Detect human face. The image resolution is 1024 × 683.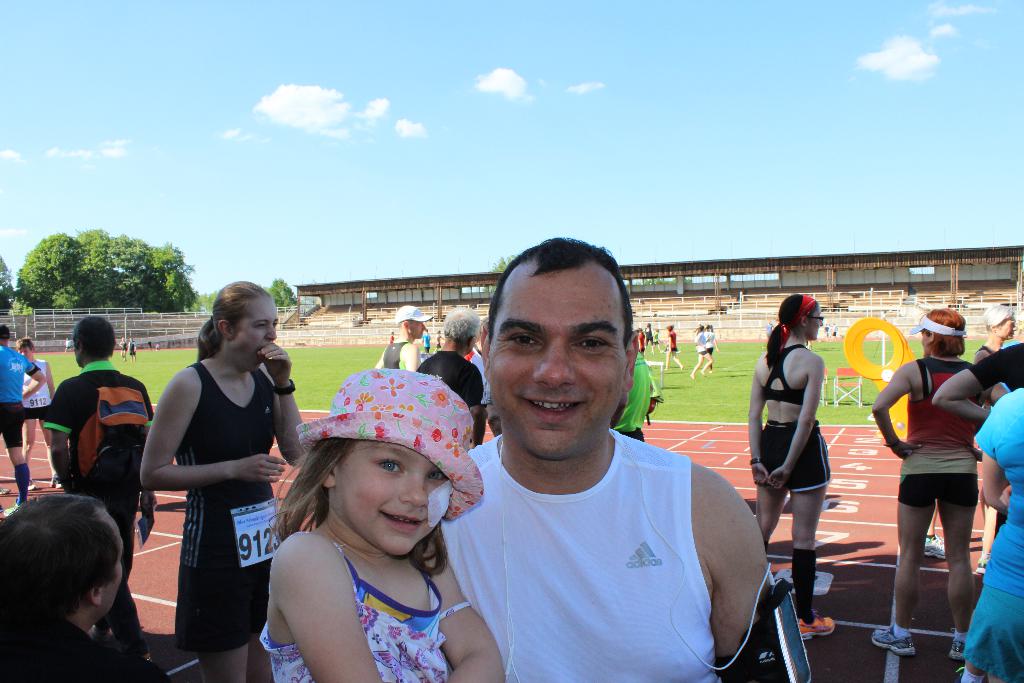
{"x1": 228, "y1": 302, "x2": 280, "y2": 373}.
